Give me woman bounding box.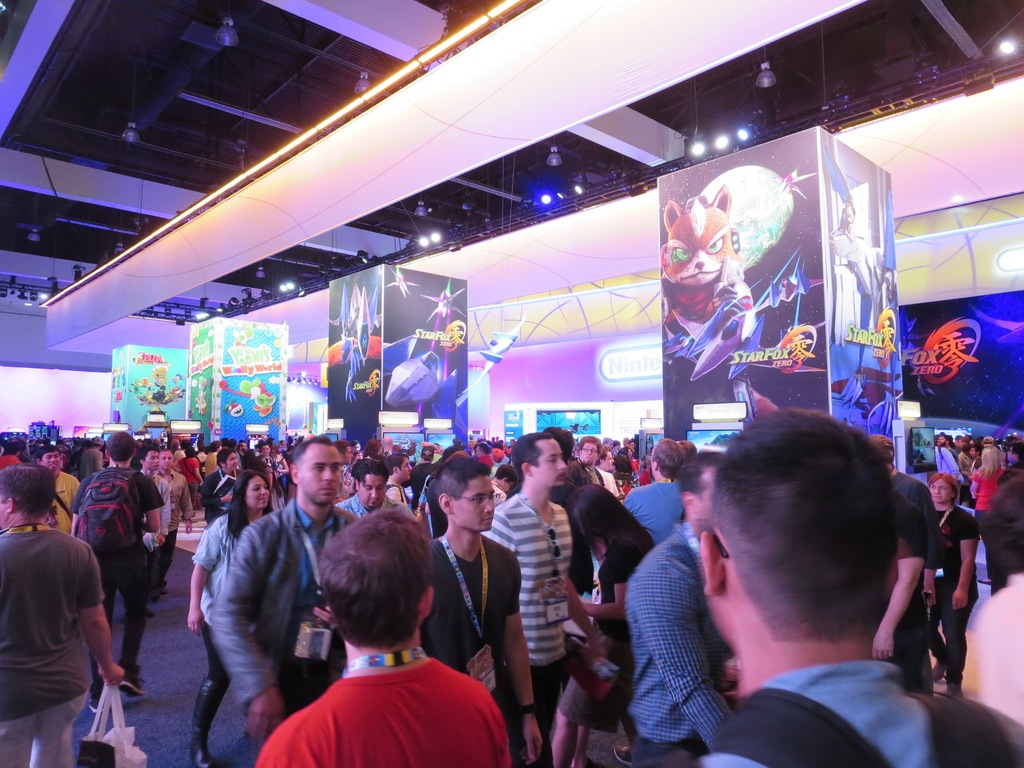
(left=969, top=442, right=1011, bottom=521).
